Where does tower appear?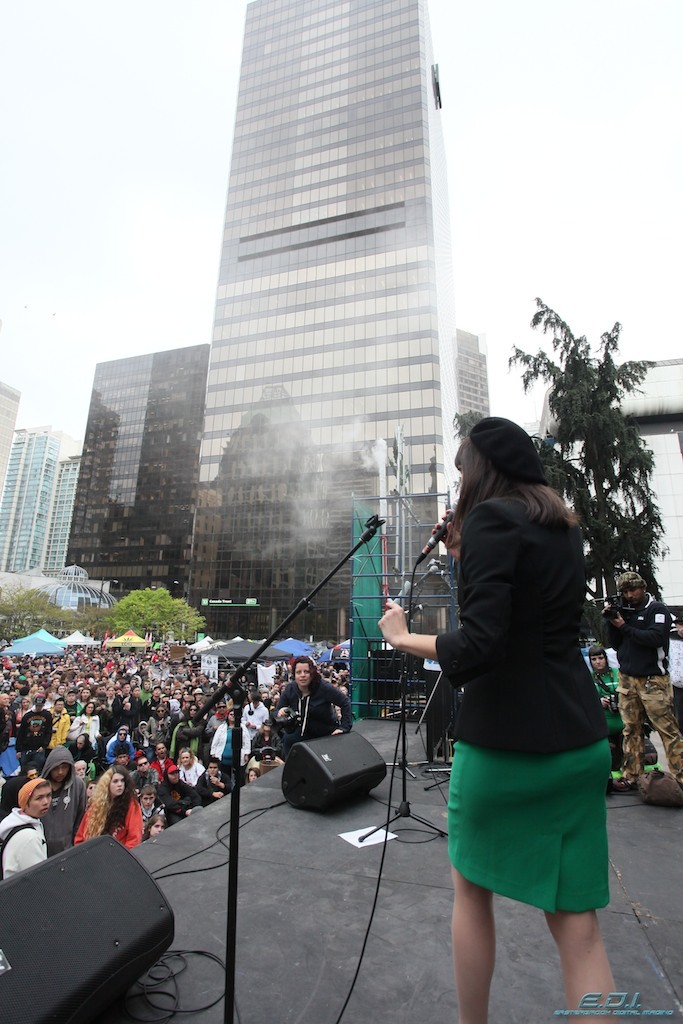
Appears at 183, 0, 443, 727.
